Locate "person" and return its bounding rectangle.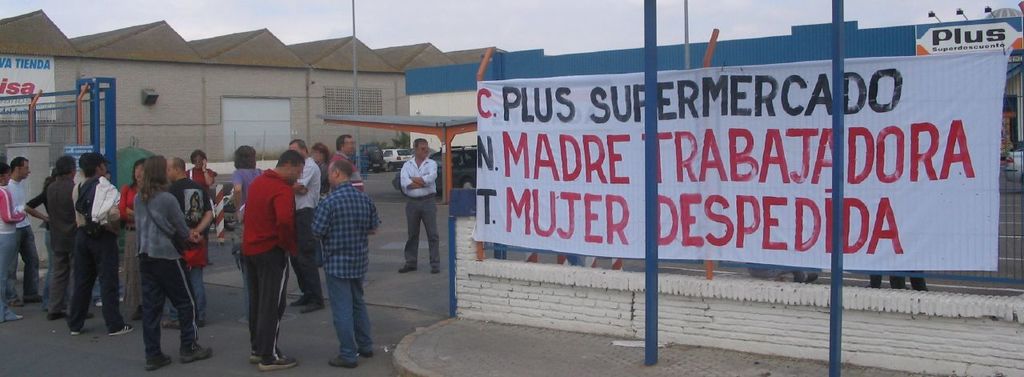
x1=27, y1=156, x2=76, y2=319.
